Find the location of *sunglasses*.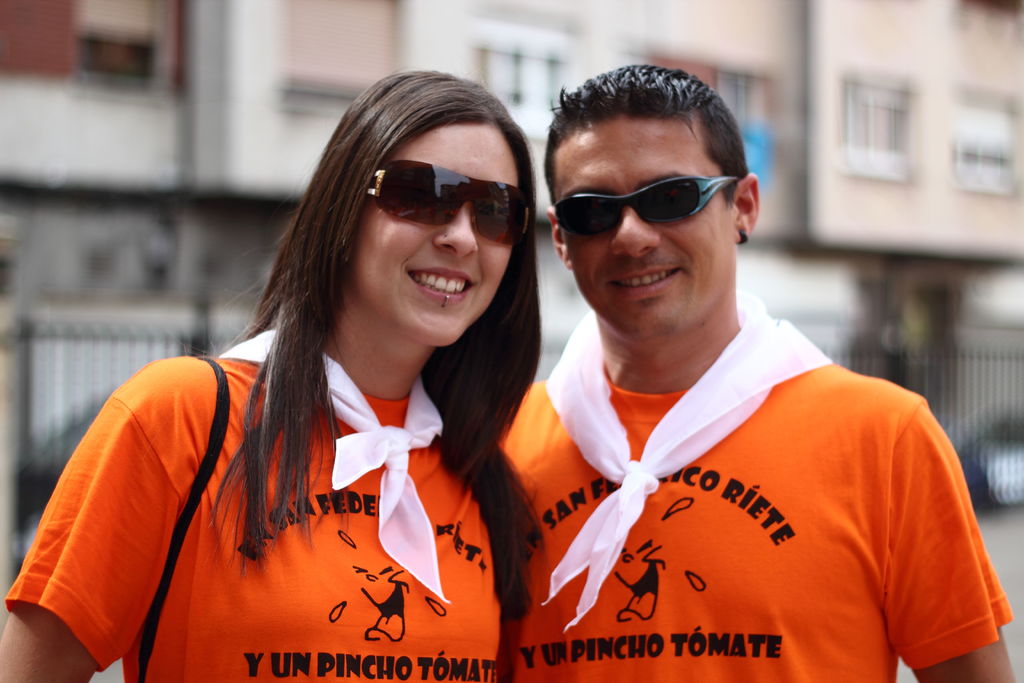
Location: Rect(364, 161, 532, 247).
